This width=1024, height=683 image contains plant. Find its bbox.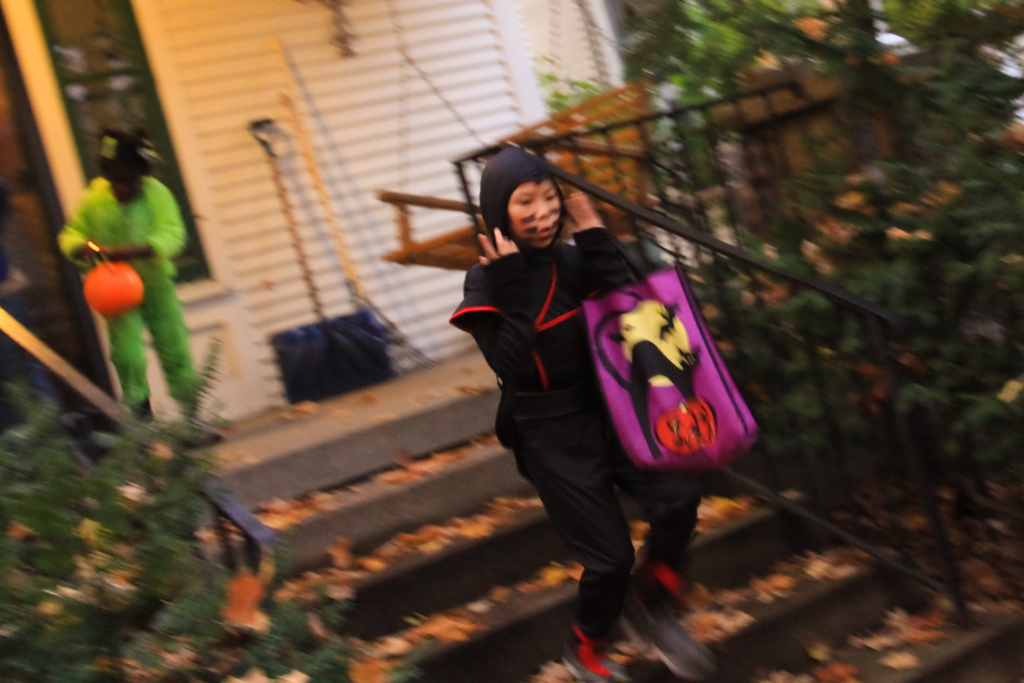
pyautogui.locateOnScreen(297, 0, 361, 60).
